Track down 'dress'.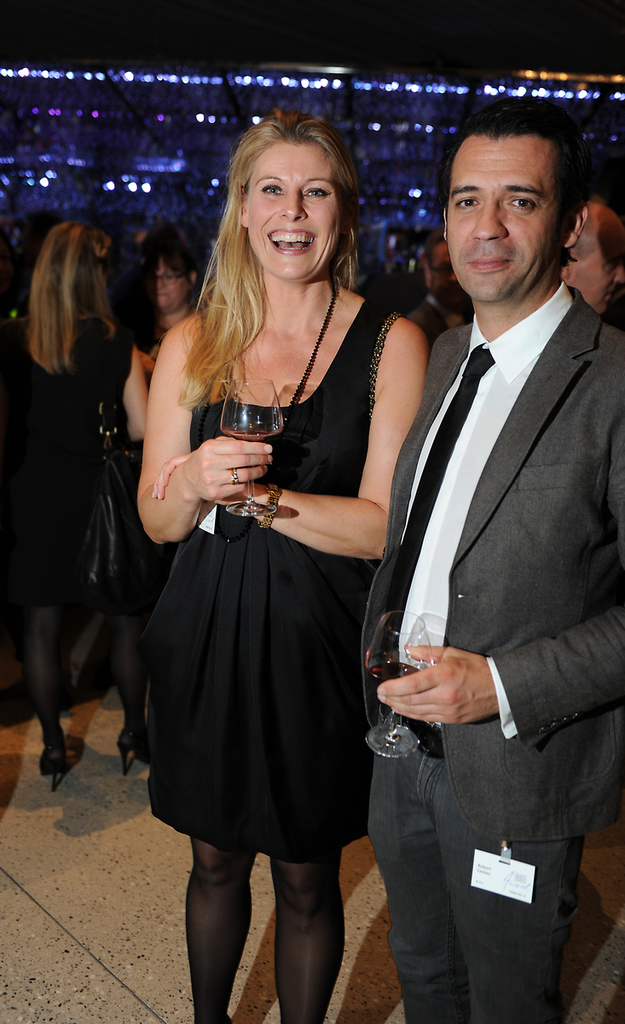
Tracked to 148:298:402:864.
